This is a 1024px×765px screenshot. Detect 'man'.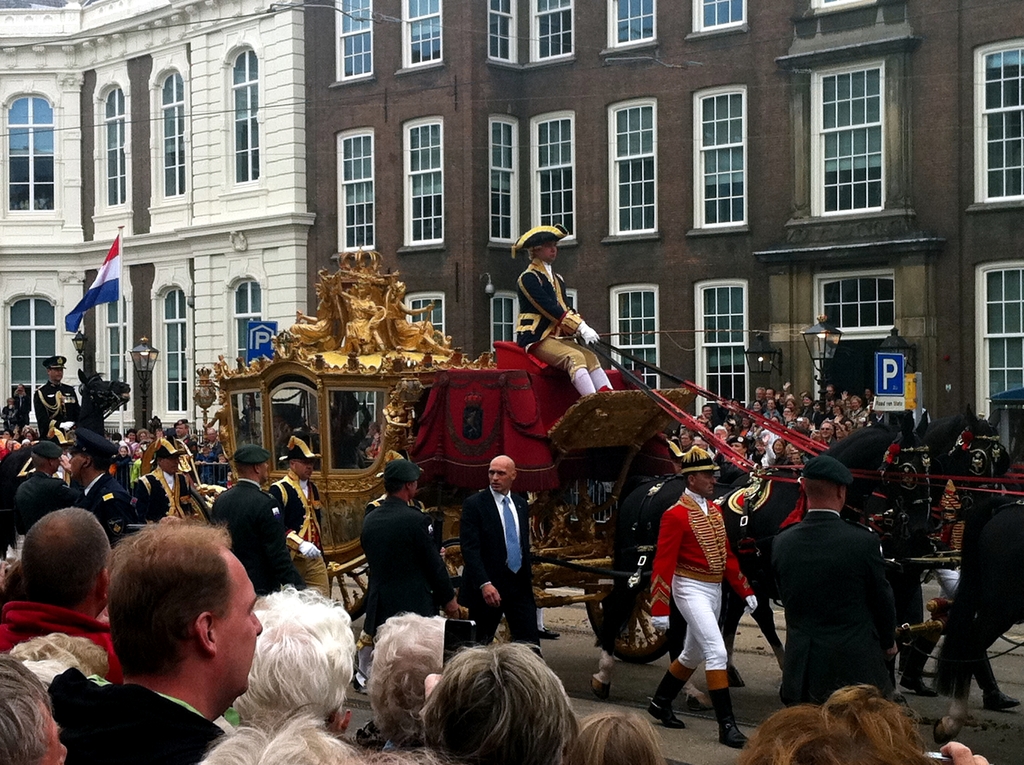
54:517:263:764.
